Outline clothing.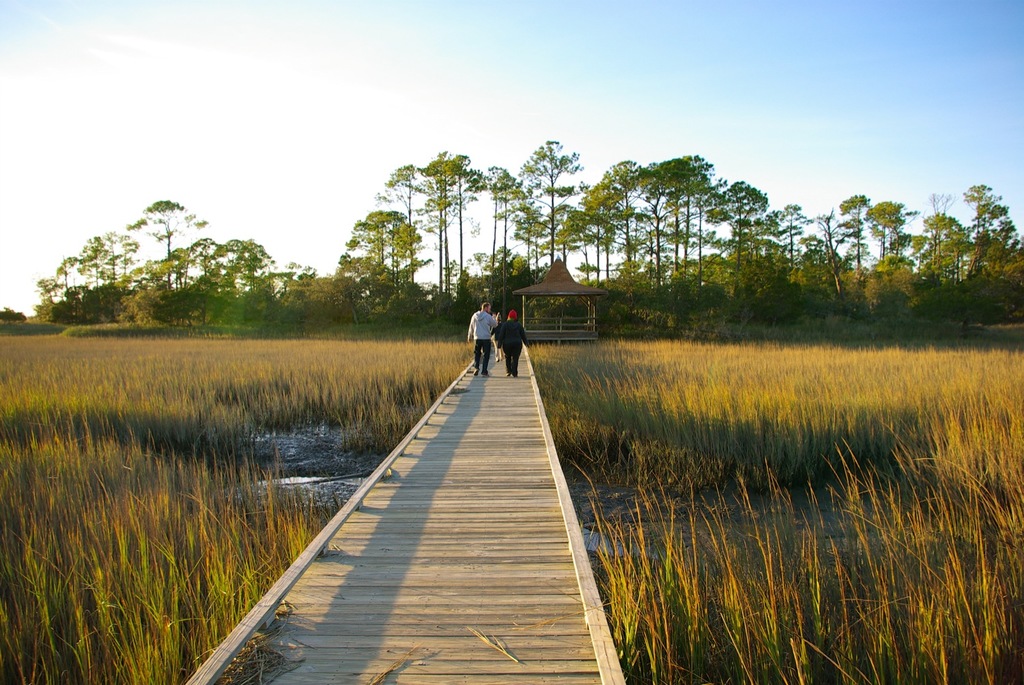
Outline: [497,317,530,379].
